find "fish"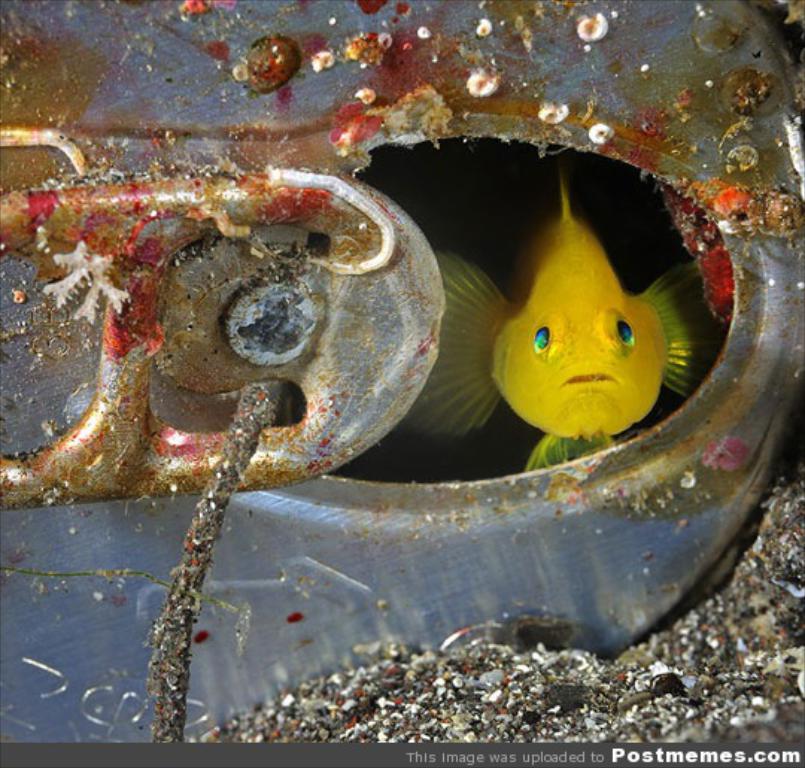
bbox=(440, 127, 722, 485)
